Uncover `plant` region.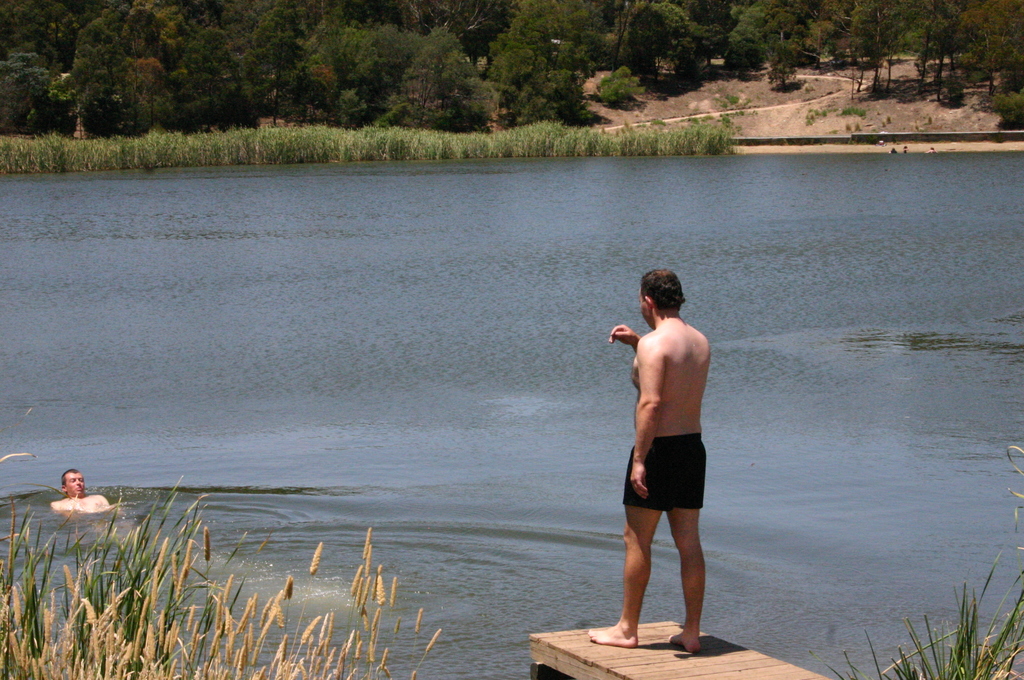
Uncovered: [left=744, top=95, right=751, bottom=106].
